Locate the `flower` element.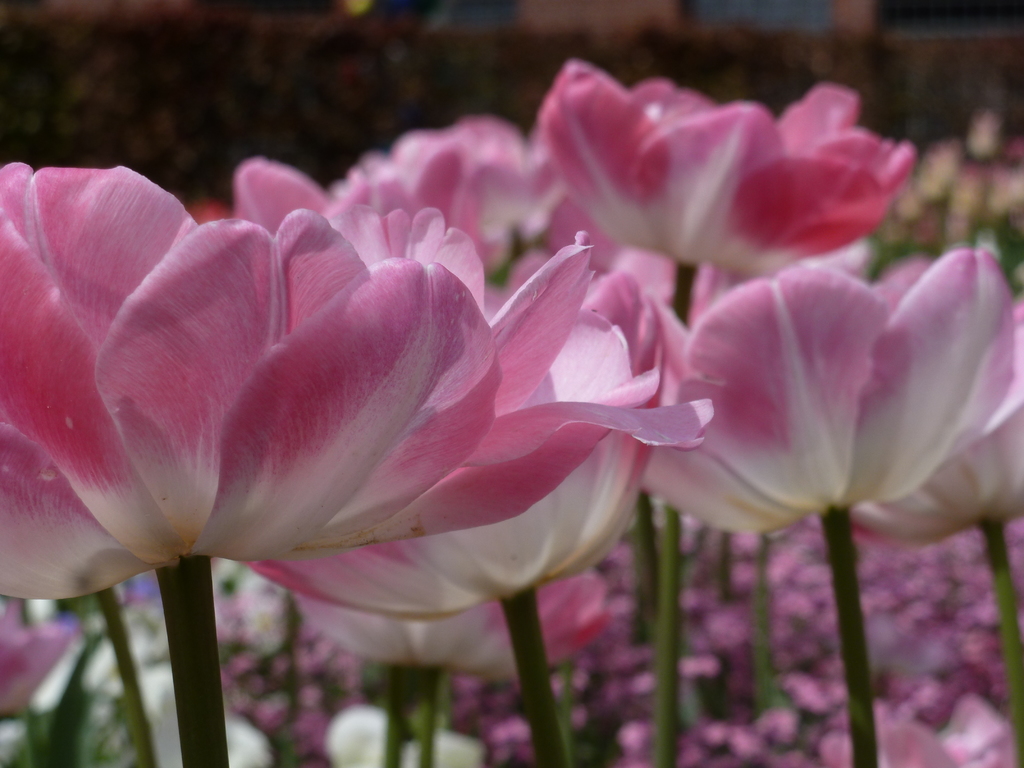
Element bbox: <bbox>848, 307, 1023, 546</bbox>.
